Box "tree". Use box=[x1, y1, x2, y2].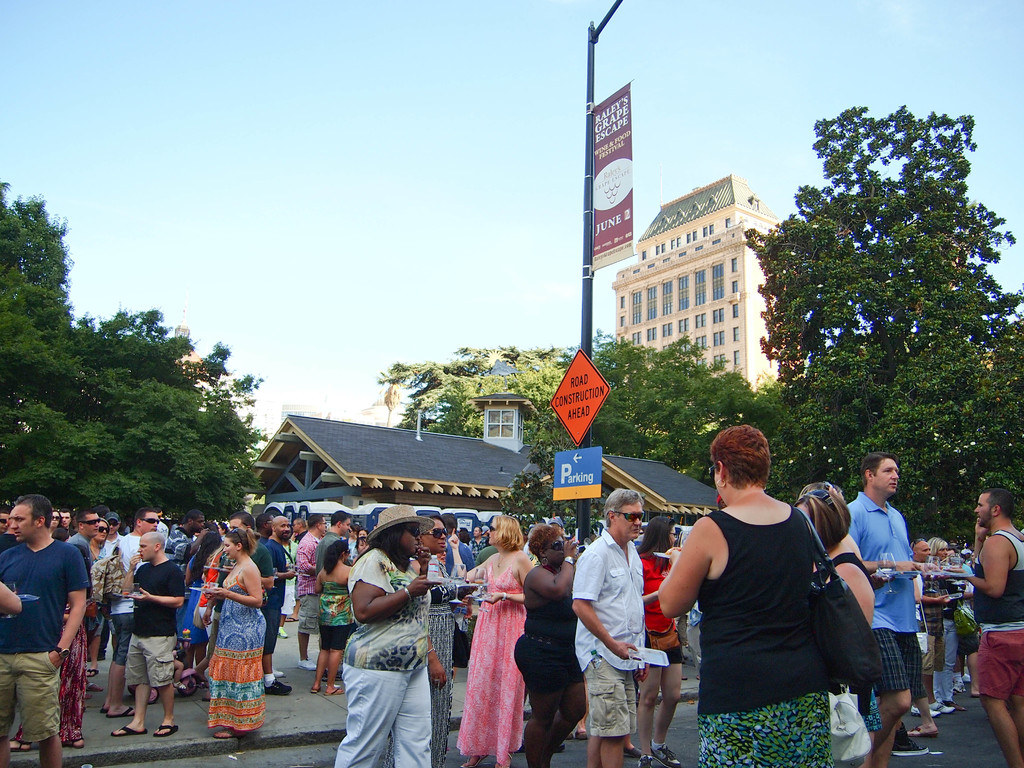
box=[493, 399, 637, 558].
